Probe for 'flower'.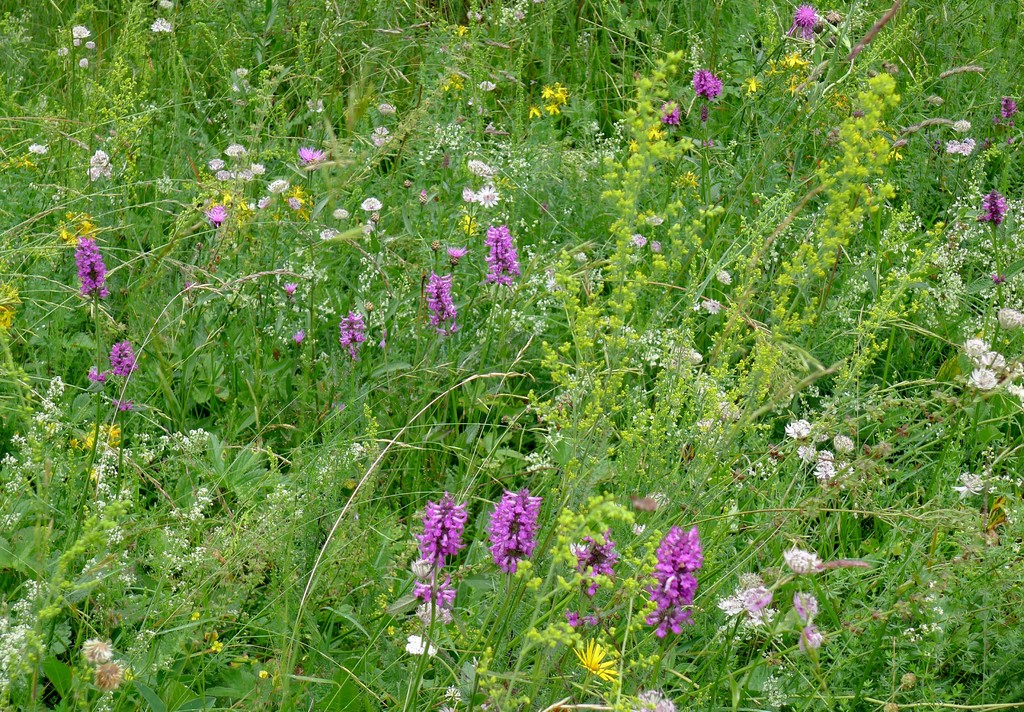
Probe result: <region>206, 202, 232, 223</region>.
